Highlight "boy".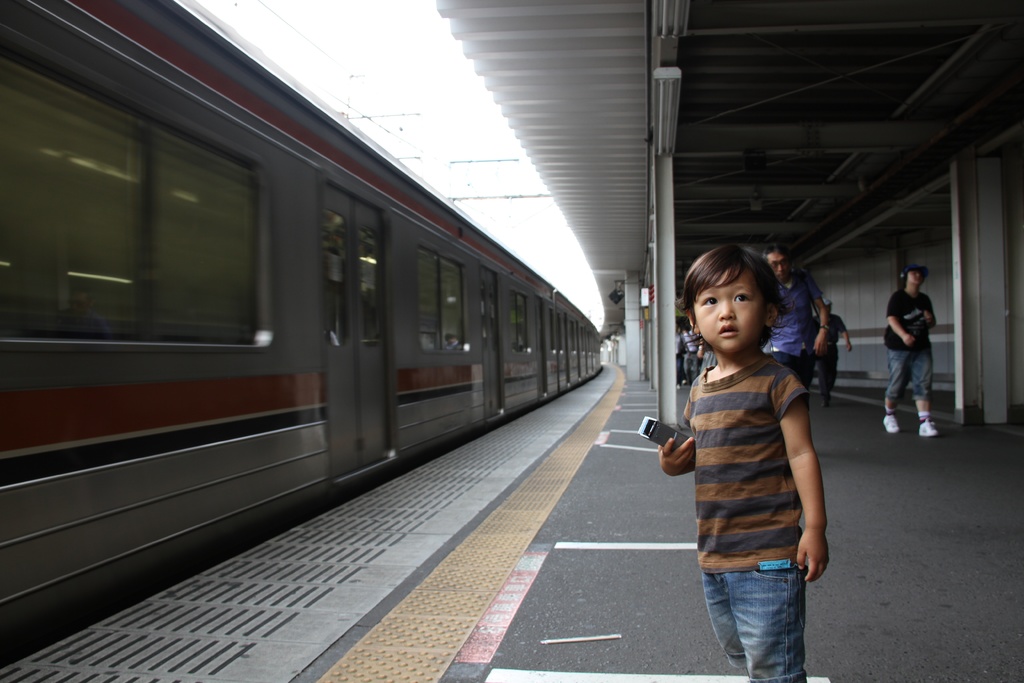
Highlighted region: left=656, top=237, right=830, bottom=570.
